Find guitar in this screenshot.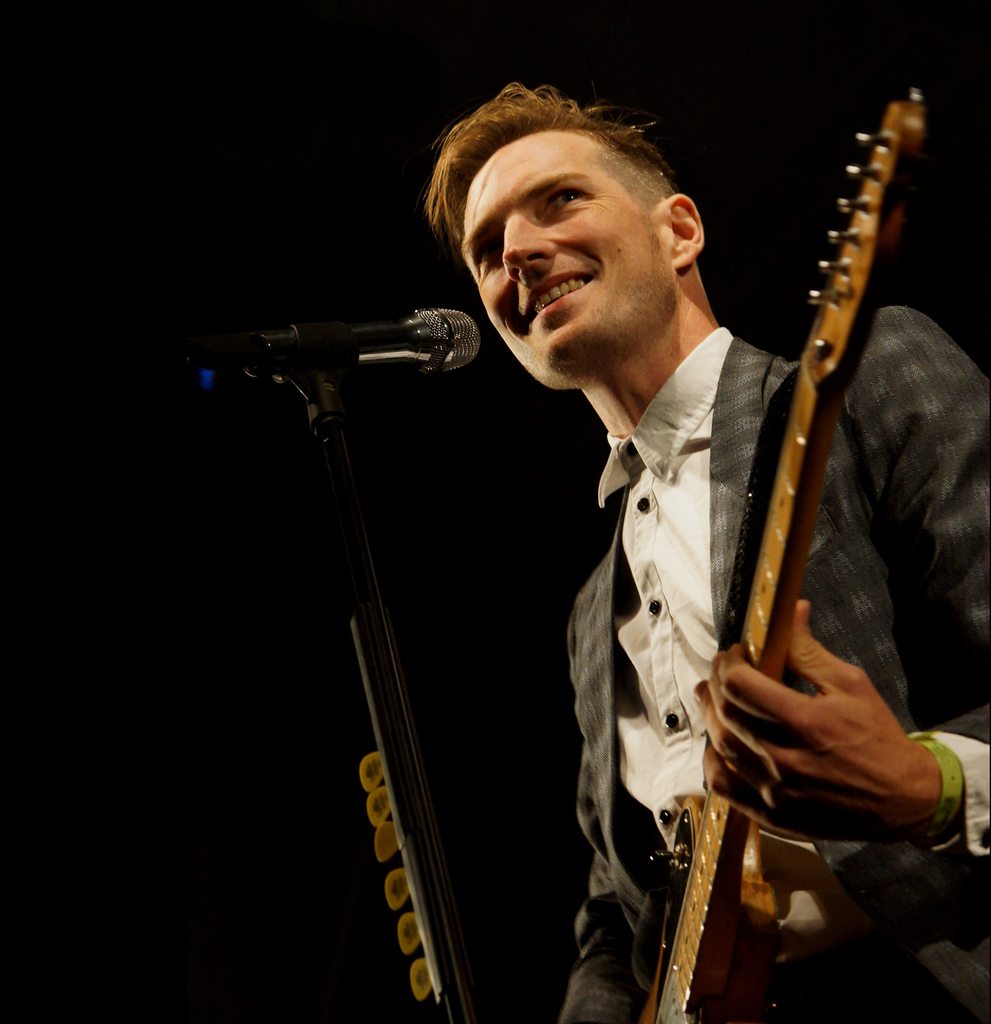
The bounding box for guitar is 603 89 929 1023.
